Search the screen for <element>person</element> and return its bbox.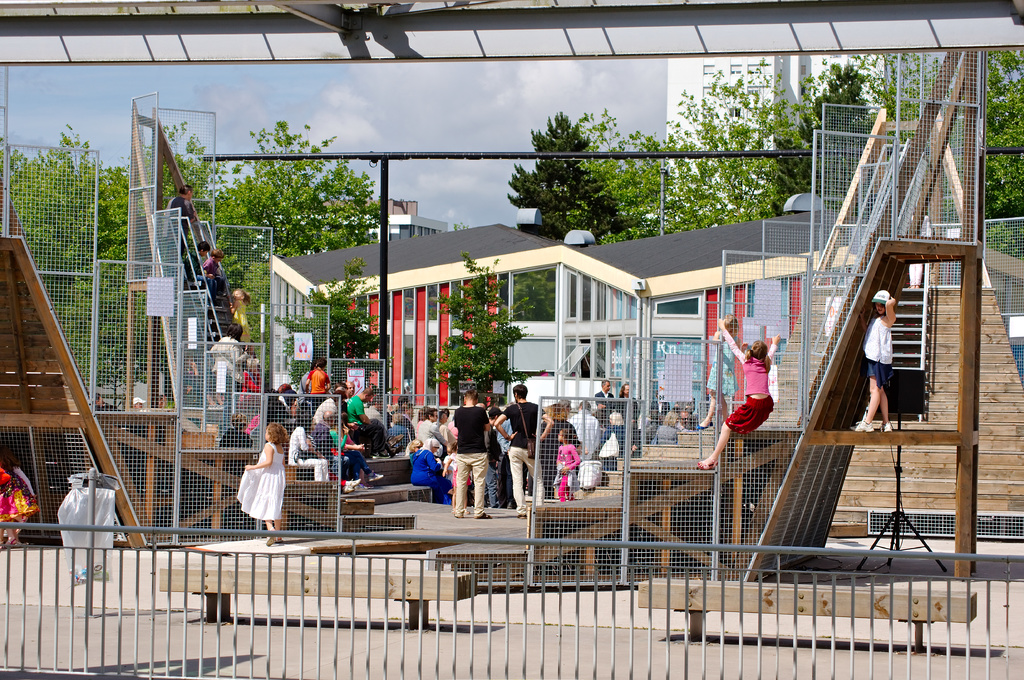
Found: BBox(211, 322, 250, 399).
